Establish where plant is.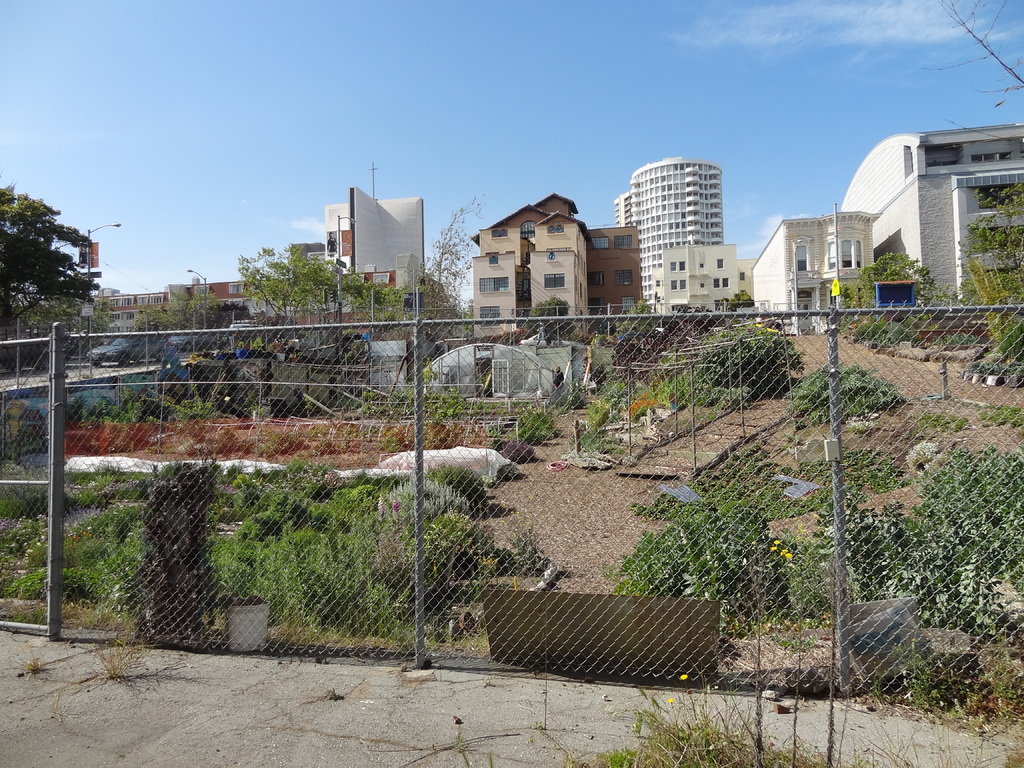
Established at 575, 368, 647, 463.
